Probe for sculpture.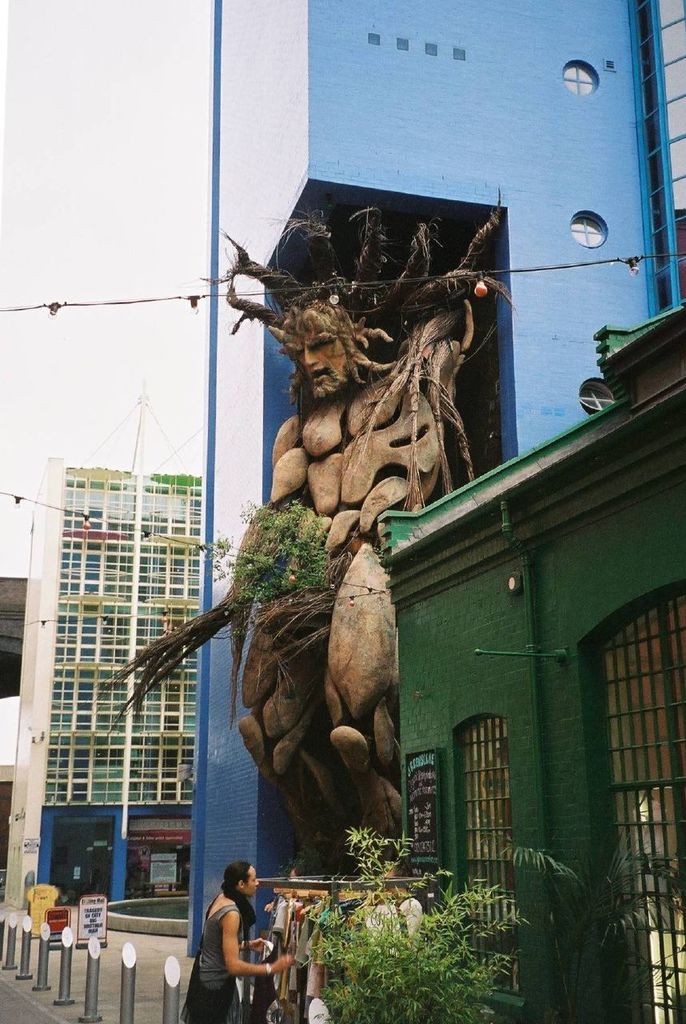
Probe result: <box>205,194,517,874</box>.
